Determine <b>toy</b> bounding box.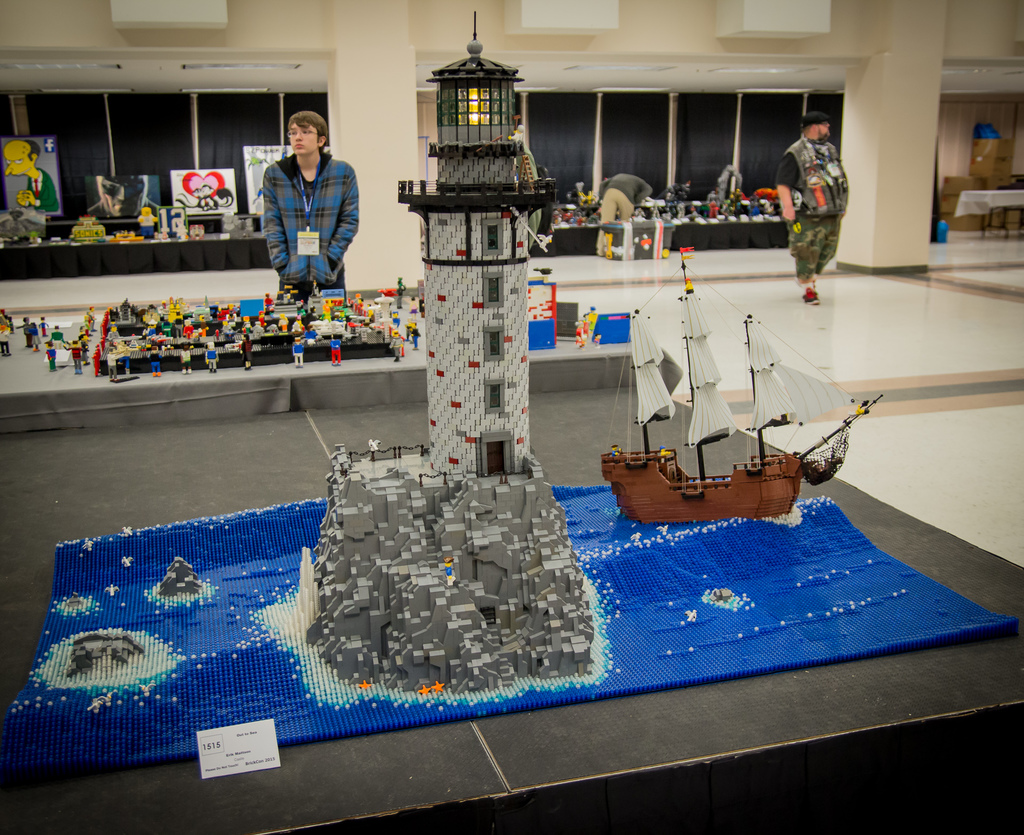
Determined: <bbox>136, 207, 160, 241</bbox>.
